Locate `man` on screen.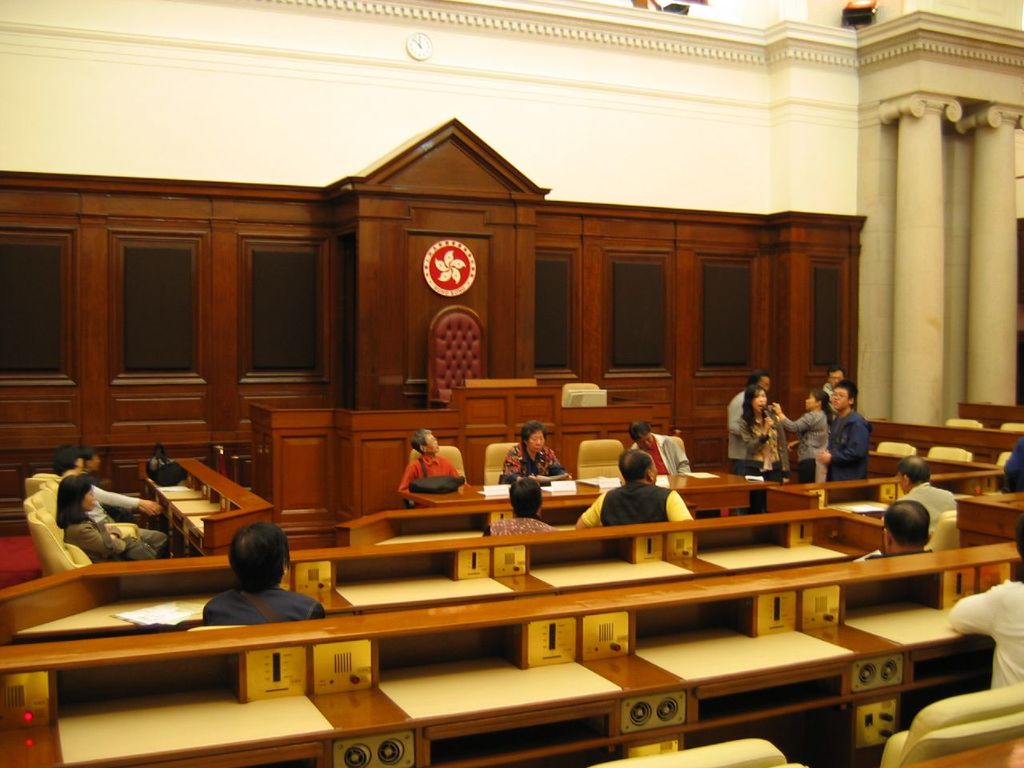
On screen at [x1=726, y1=372, x2=768, y2=516].
